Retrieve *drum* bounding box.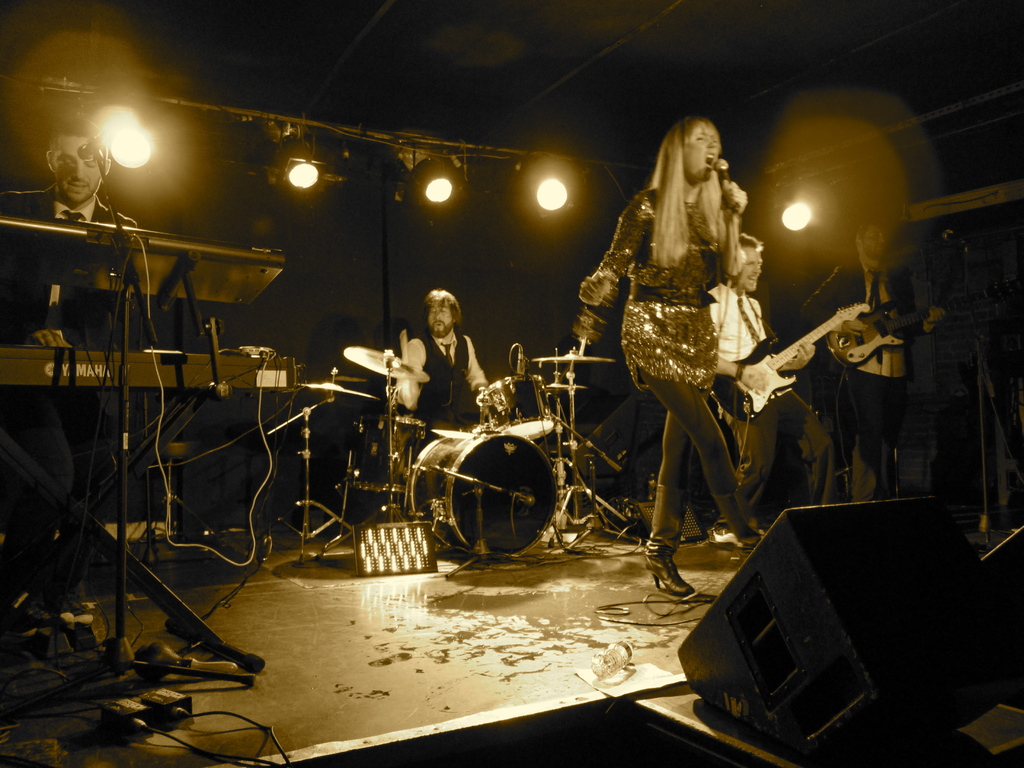
Bounding box: left=386, top=416, right=427, bottom=477.
